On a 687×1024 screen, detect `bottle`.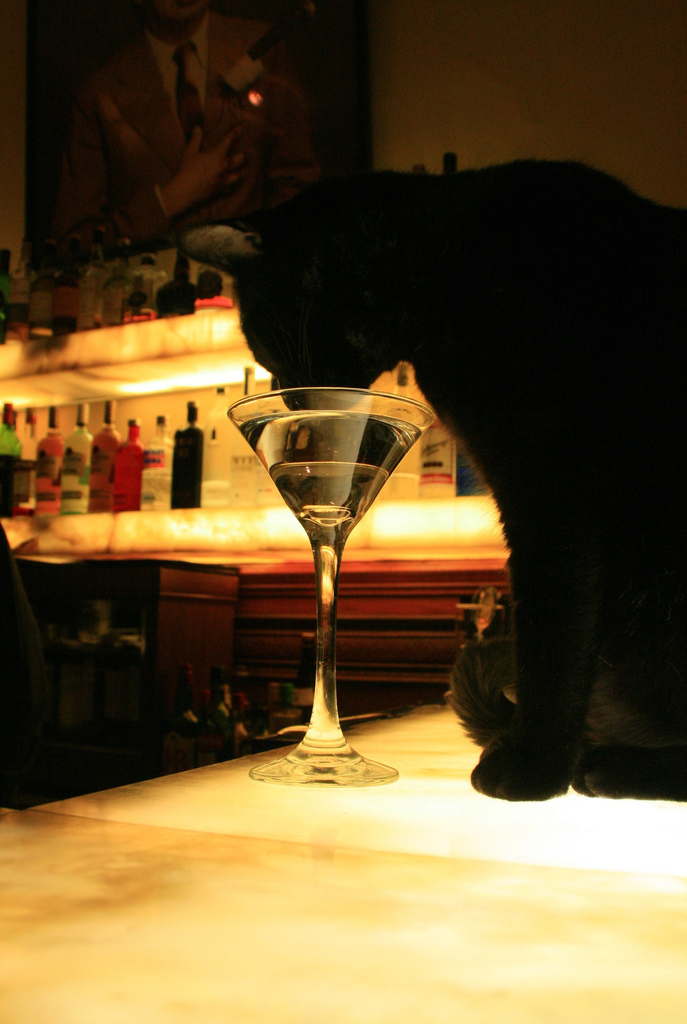
locate(232, 365, 262, 509).
